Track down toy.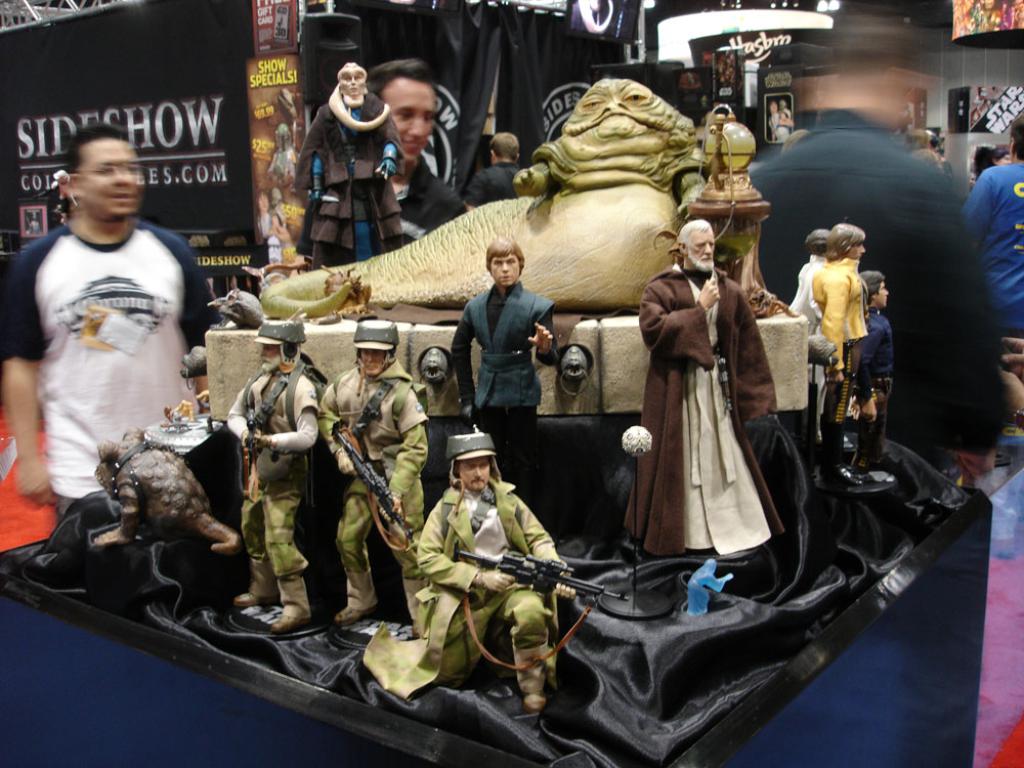
Tracked to region(168, 402, 188, 425).
